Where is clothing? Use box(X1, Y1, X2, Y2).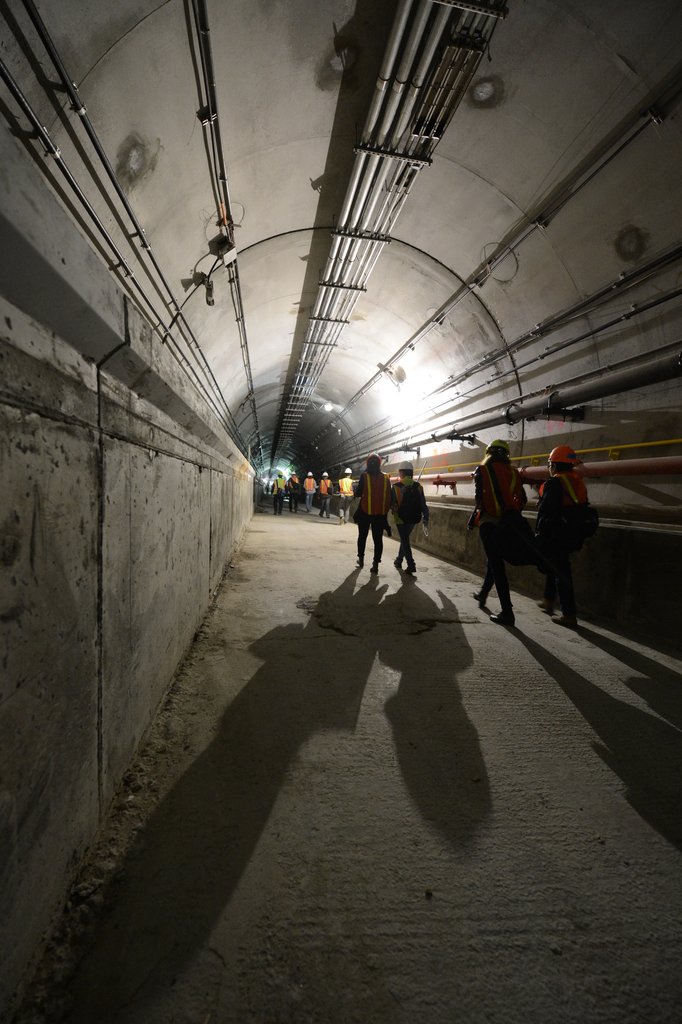
box(534, 476, 615, 650).
